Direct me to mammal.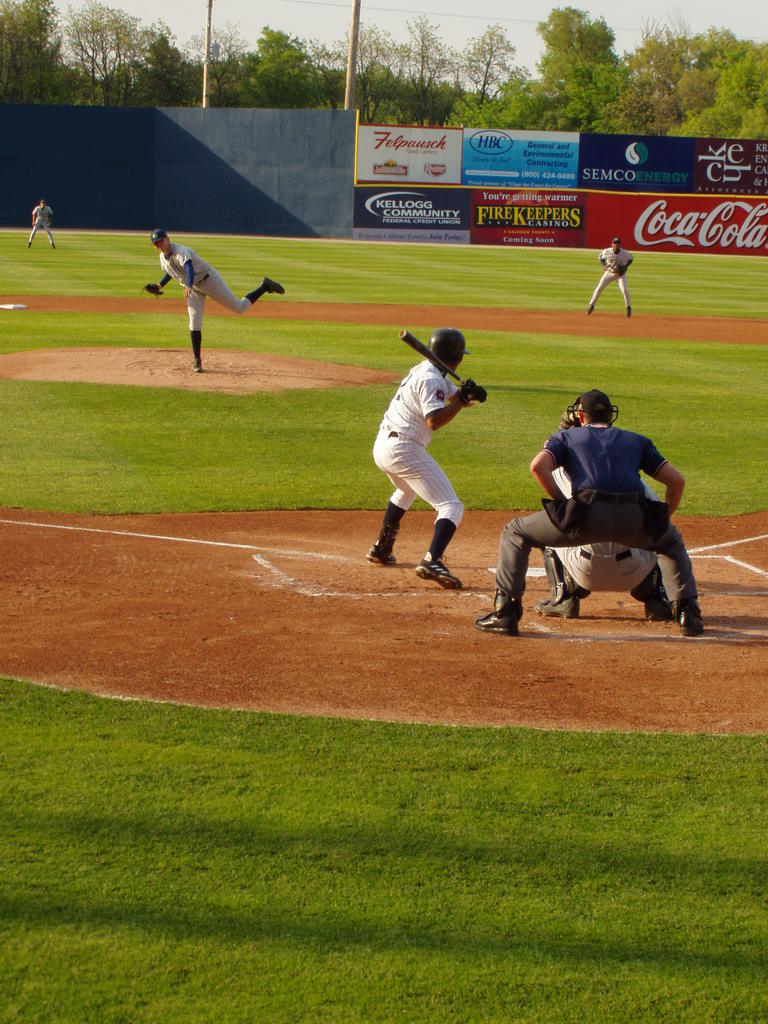
Direction: pyautogui.locateOnScreen(531, 406, 672, 627).
